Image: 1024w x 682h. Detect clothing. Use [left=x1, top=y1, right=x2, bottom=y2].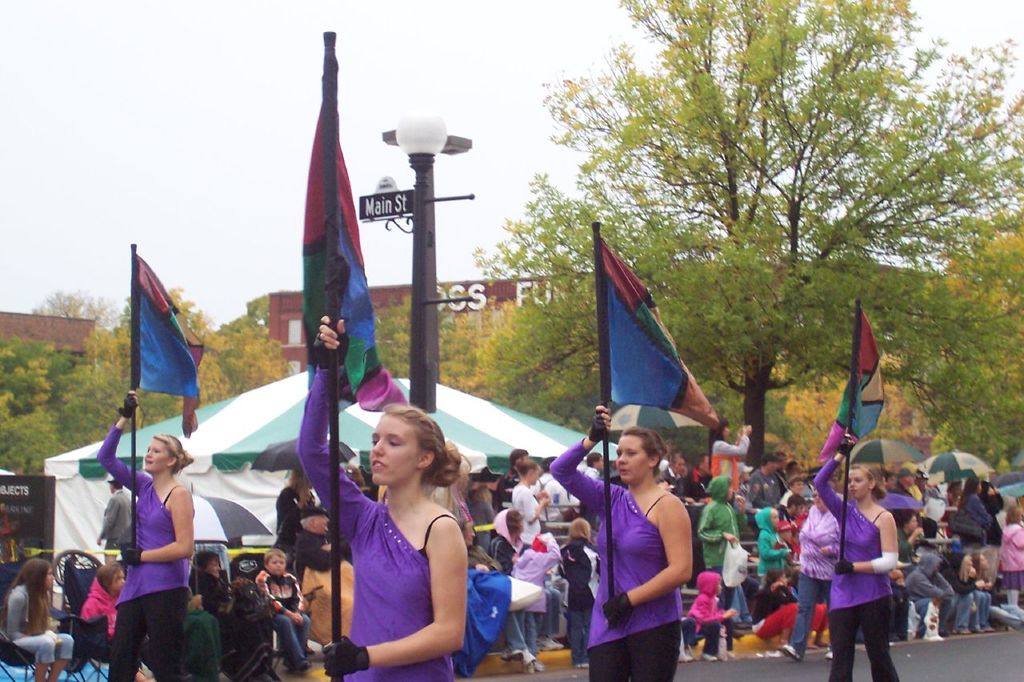
[left=810, top=443, right=902, bottom=681].
